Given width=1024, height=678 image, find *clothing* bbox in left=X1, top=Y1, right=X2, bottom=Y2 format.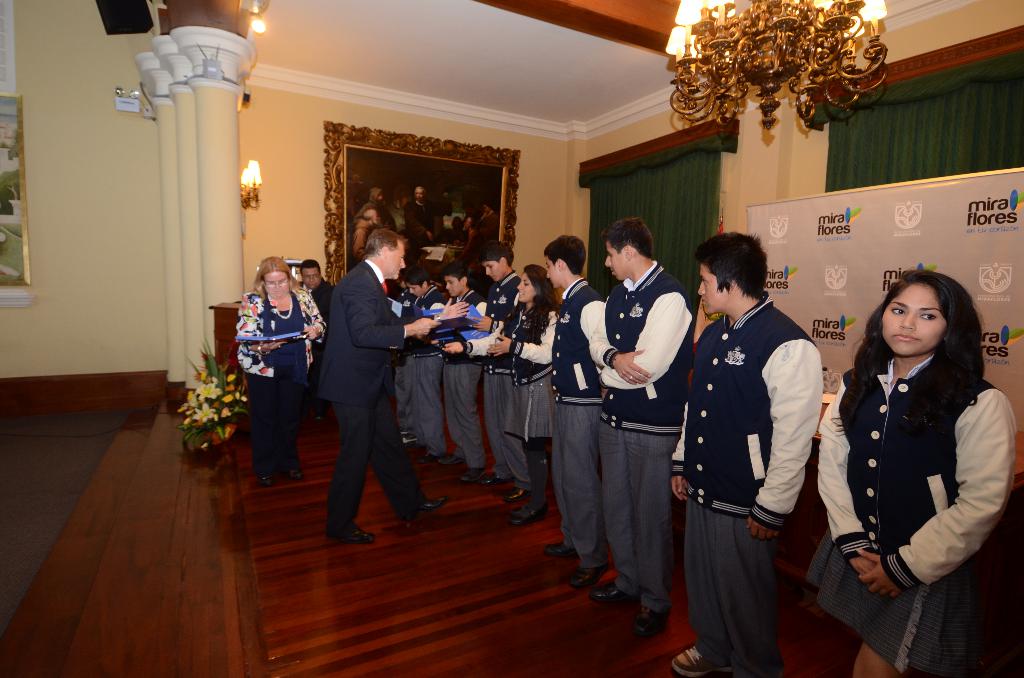
left=820, top=357, right=1023, bottom=677.
